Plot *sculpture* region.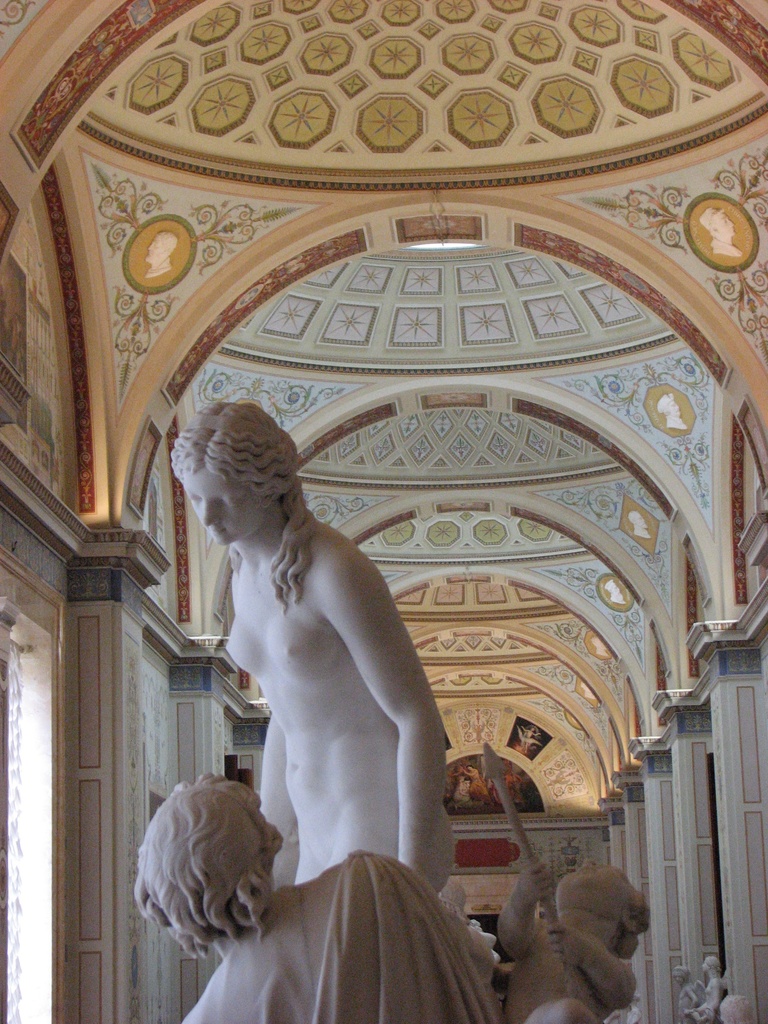
Plotted at pyautogui.locateOnScreen(514, 857, 654, 1023).
